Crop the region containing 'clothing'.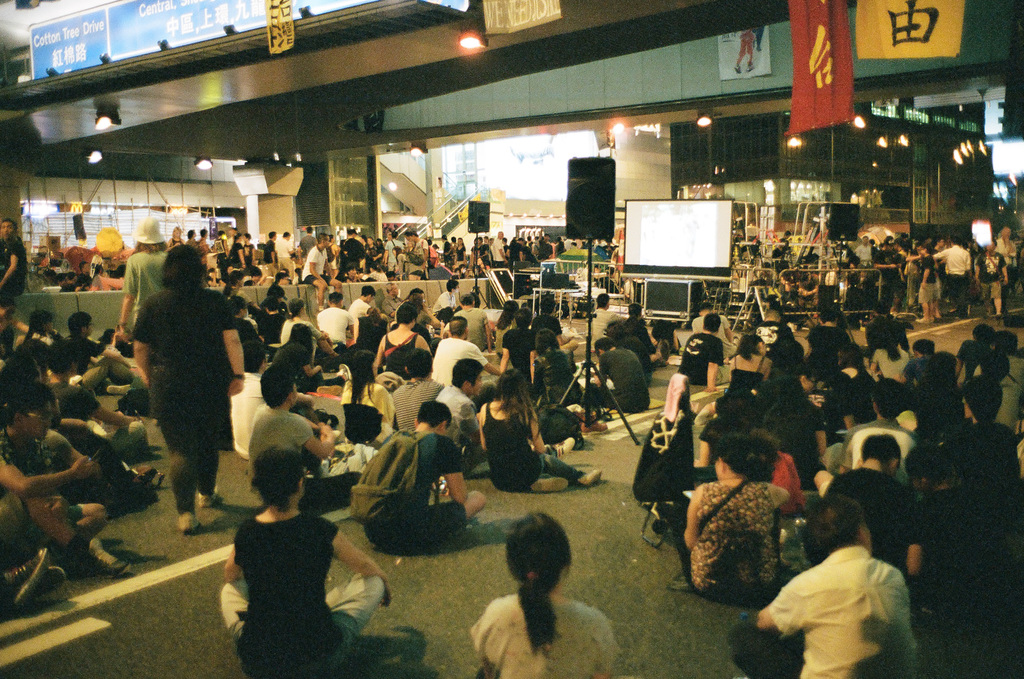
Crop region: crop(339, 236, 362, 277).
